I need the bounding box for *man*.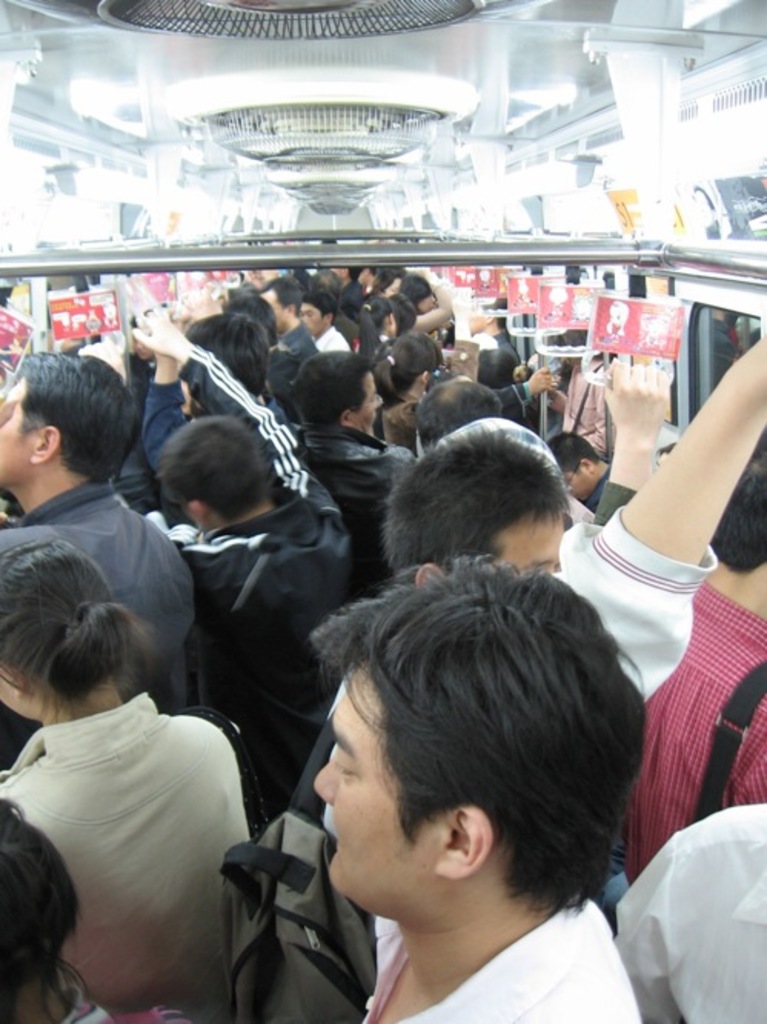
Here it is: (86, 291, 344, 836).
